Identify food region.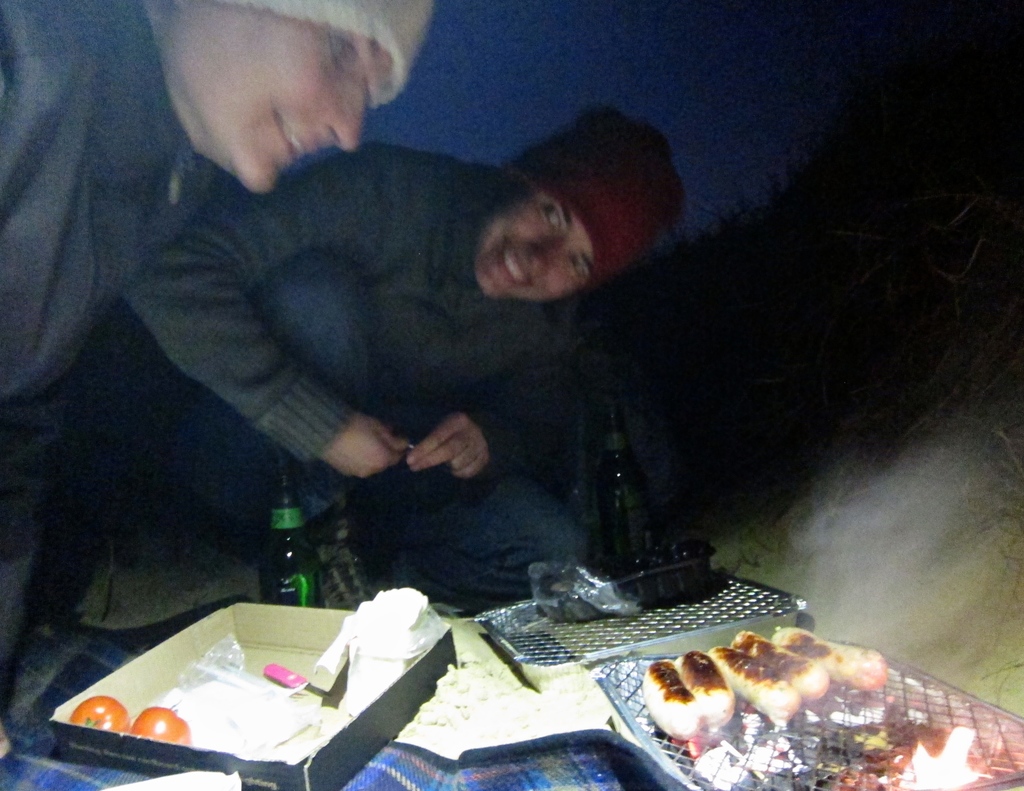
Region: {"x1": 63, "y1": 688, "x2": 198, "y2": 752}.
